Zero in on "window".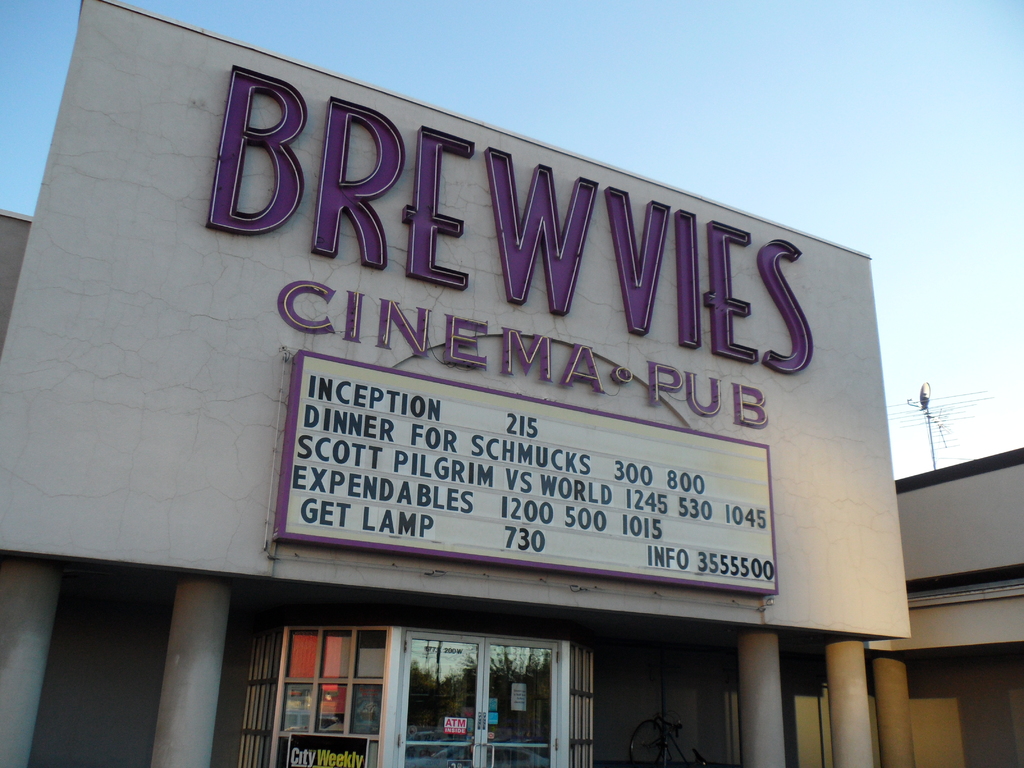
Zeroed in: bbox=(403, 637, 558, 765).
